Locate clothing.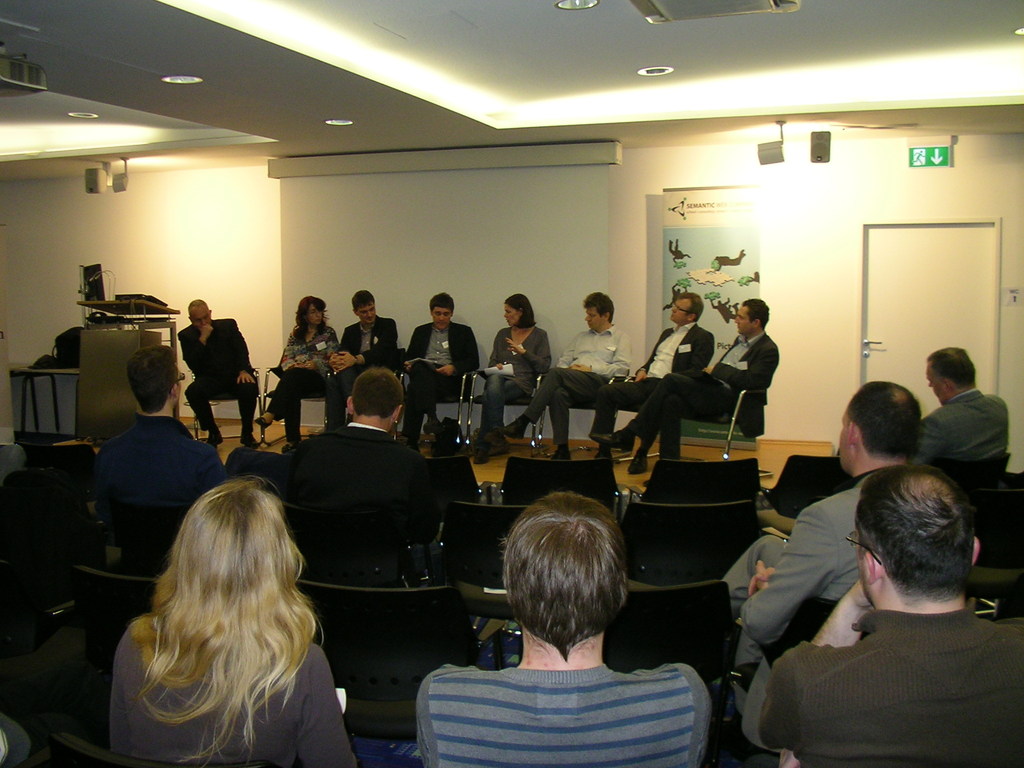
Bounding box: bbox=(714, 466, 904, 737).
